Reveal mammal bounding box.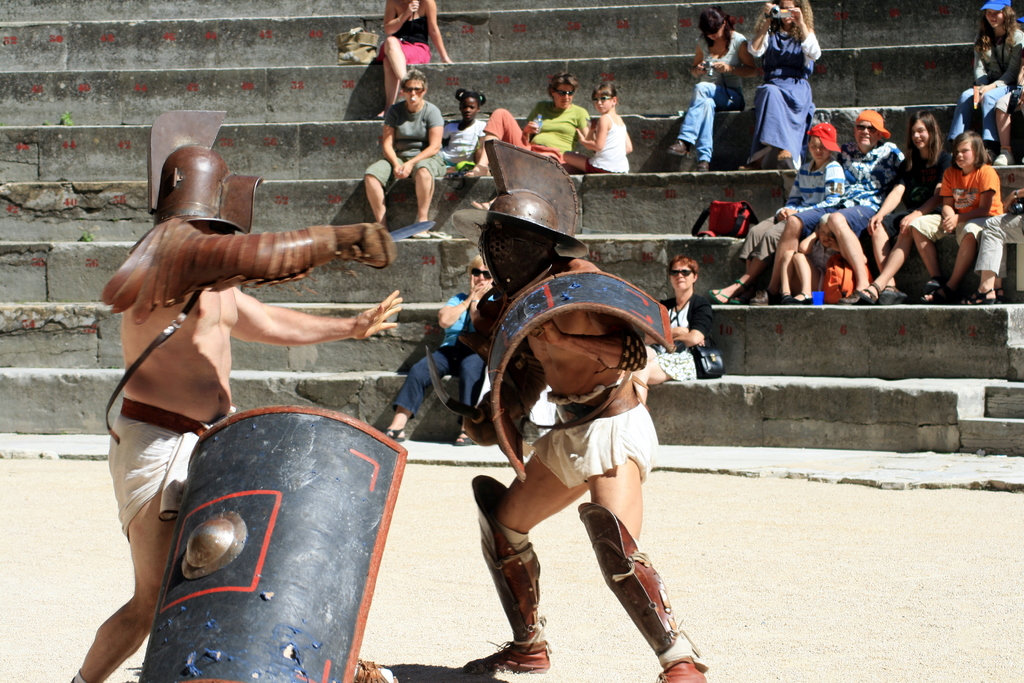
Revealed: 747,110,909,300.
